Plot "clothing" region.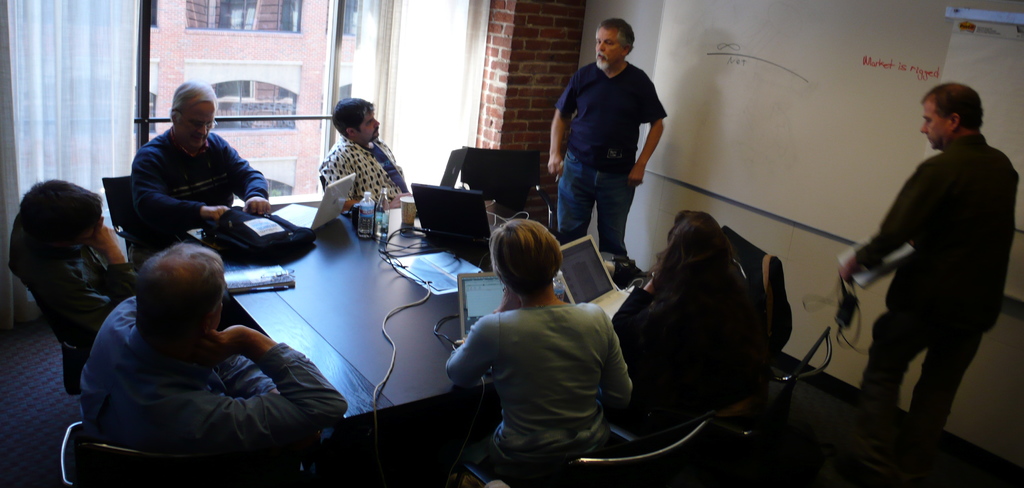
Plotted at 852:138:1022:487.
